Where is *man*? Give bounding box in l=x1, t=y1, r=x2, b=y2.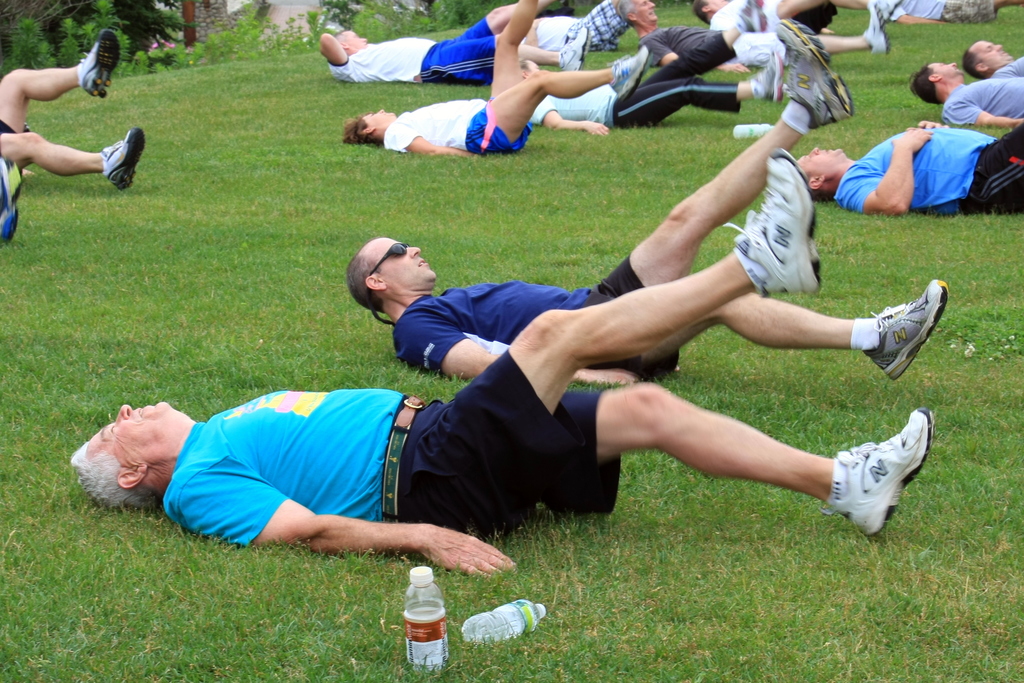
l=622, t=0, r=892, b=68.
